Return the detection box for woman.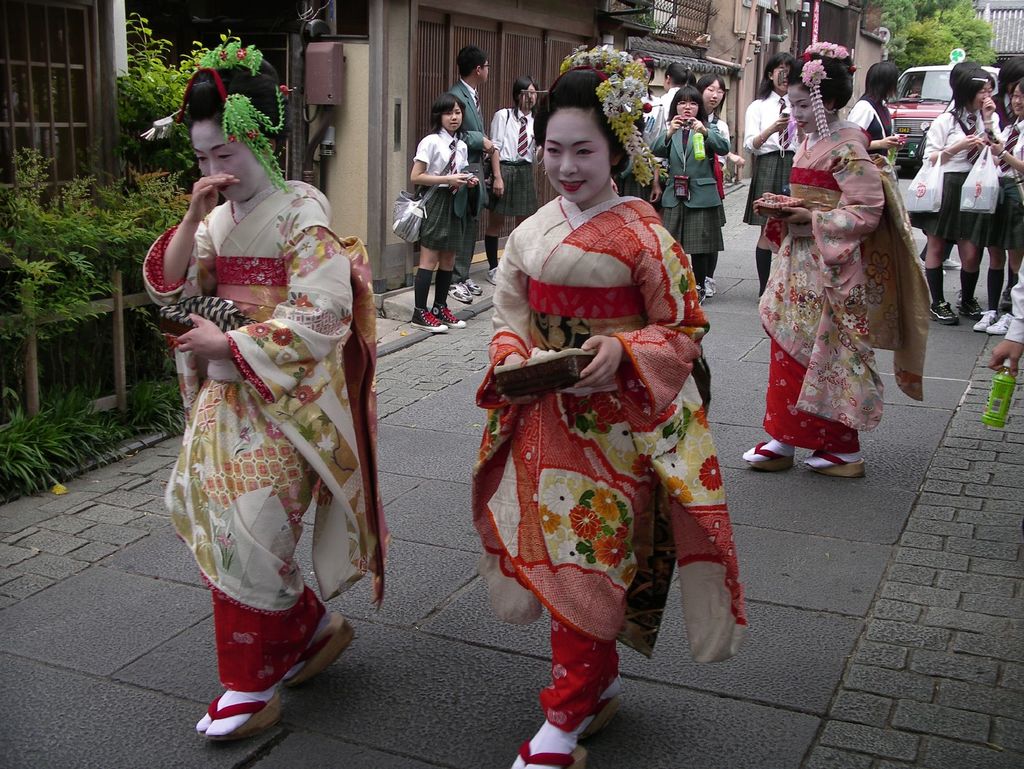
(x1=134, y1=83, x2=384, y2=751).
